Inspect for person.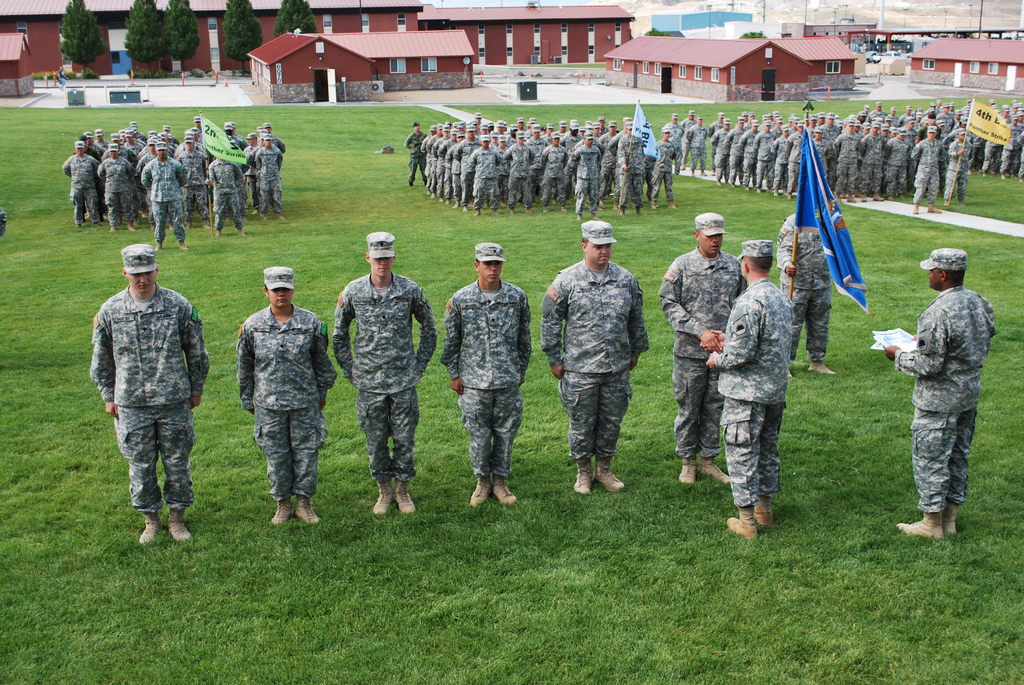
Inspection: pyautogui.locateOnScreen(888, 248, 993, 538).
